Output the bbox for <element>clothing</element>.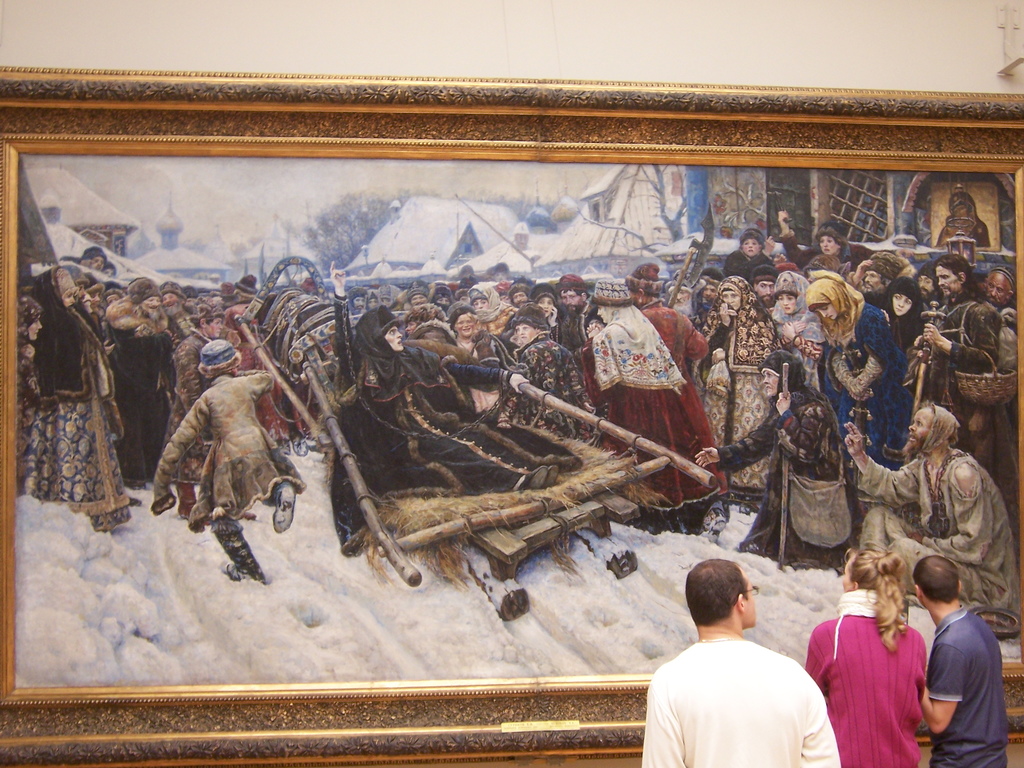
[651, 299, 700, 372].
